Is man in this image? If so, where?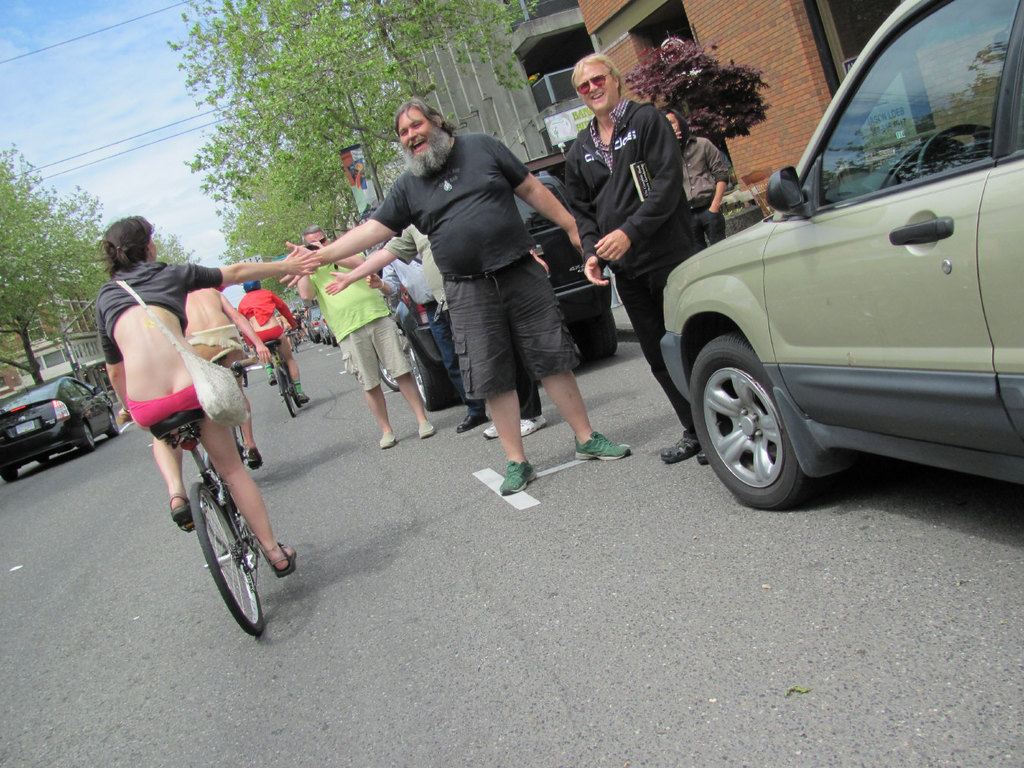
Yes, at {"x1": 366, "y1": 240, "x2": 487, "y2": 436}.
